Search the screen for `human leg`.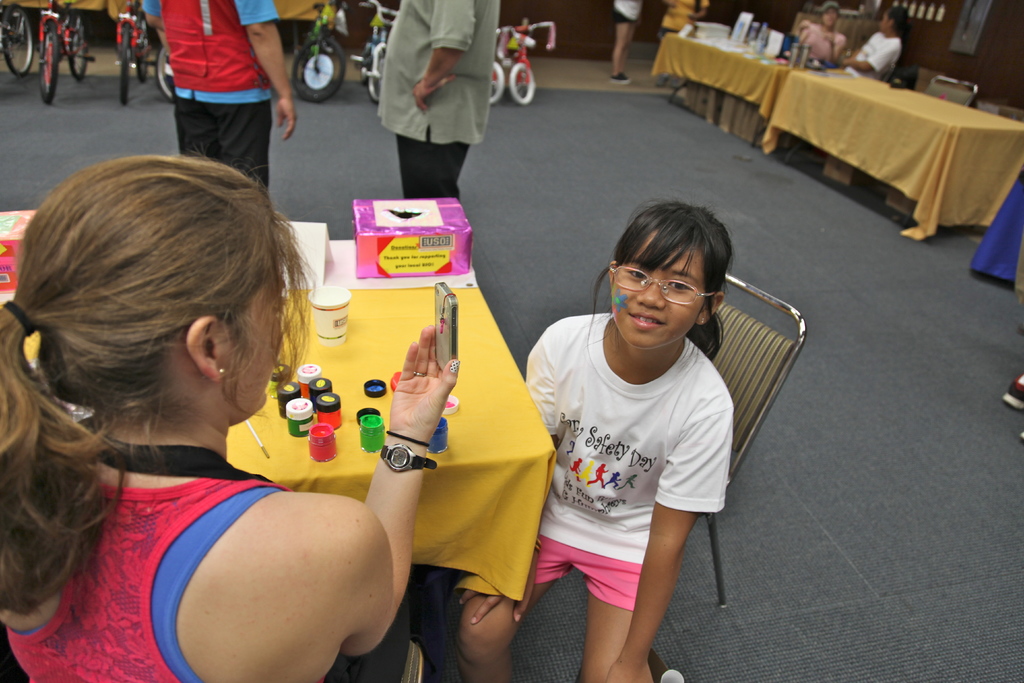
Found at 448 529 567 682.
